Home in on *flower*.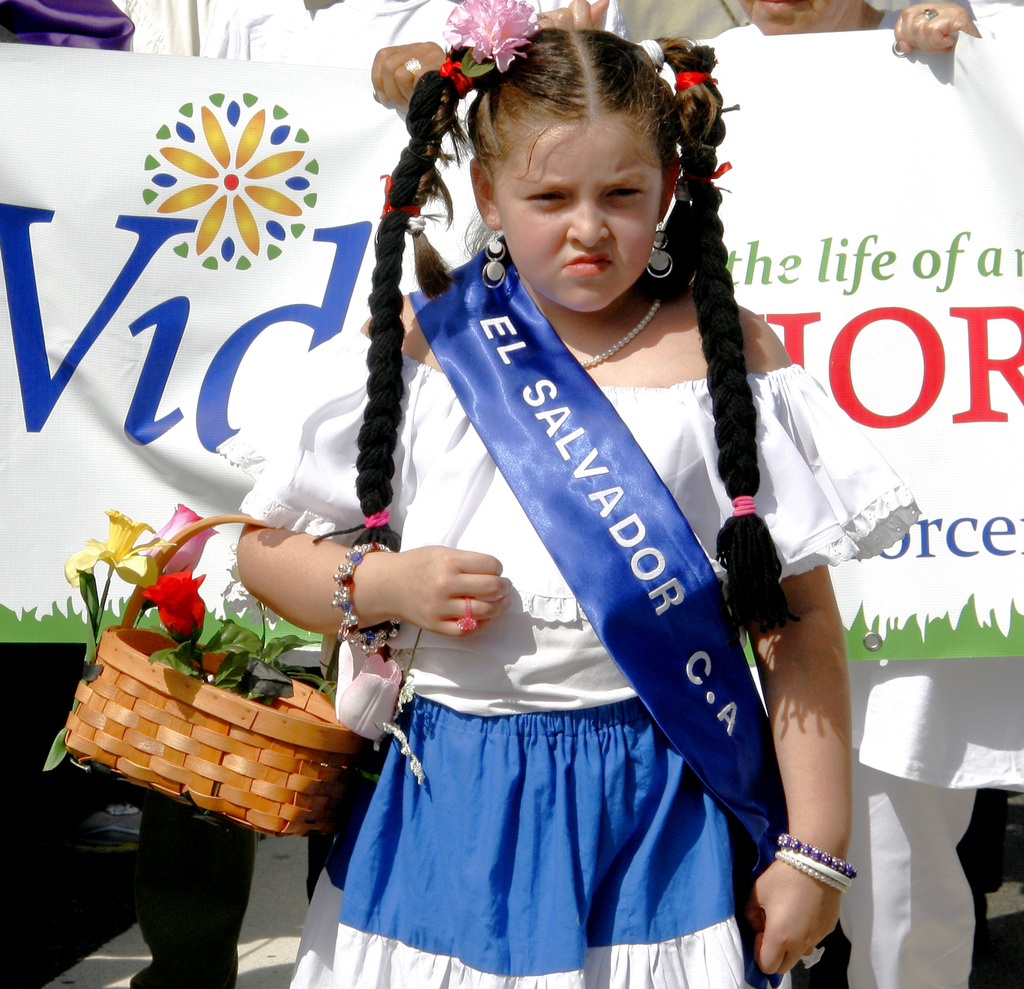
Homed in at crop(62, 507, 161, 592).
